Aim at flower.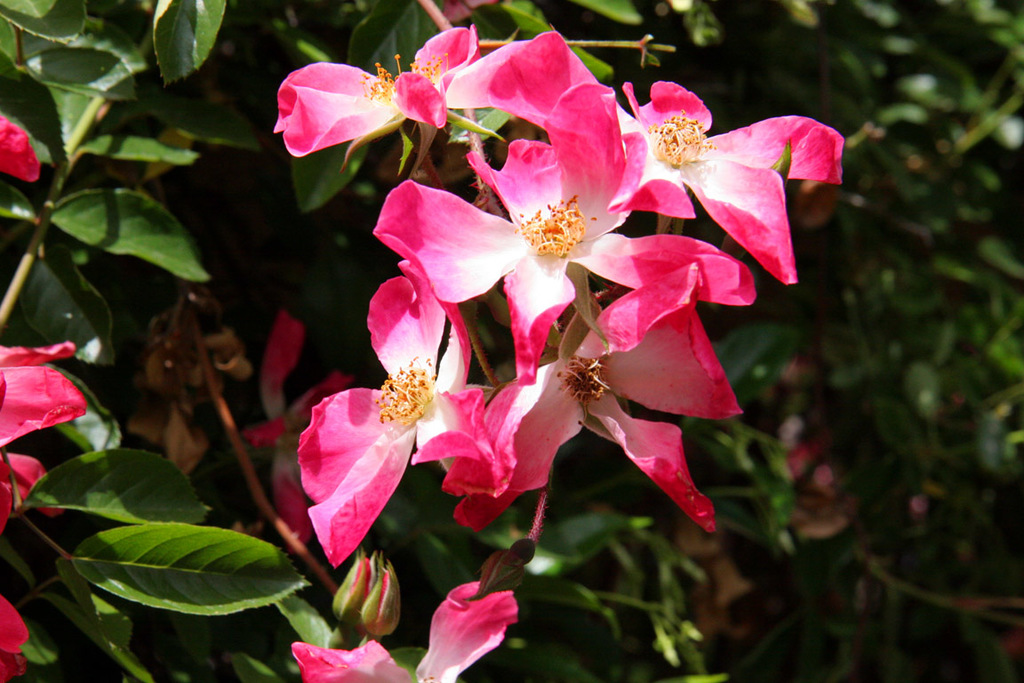
Aimed at Rect(458, 280, 752, 534).
